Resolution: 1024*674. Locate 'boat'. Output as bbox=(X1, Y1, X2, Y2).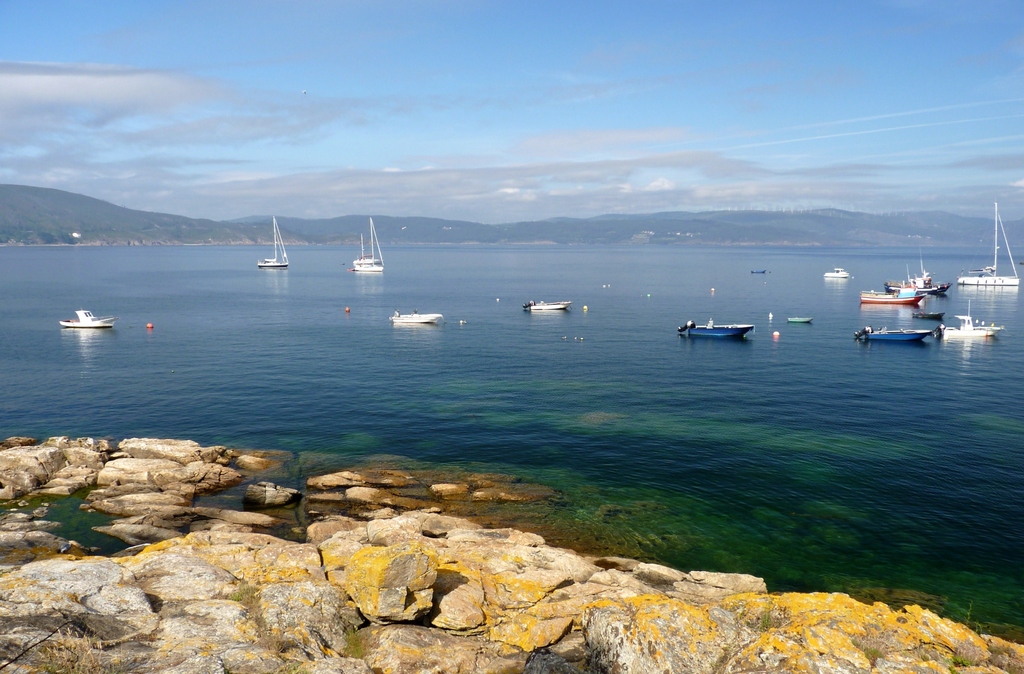
bbox=(521, 301, 579, 312).
